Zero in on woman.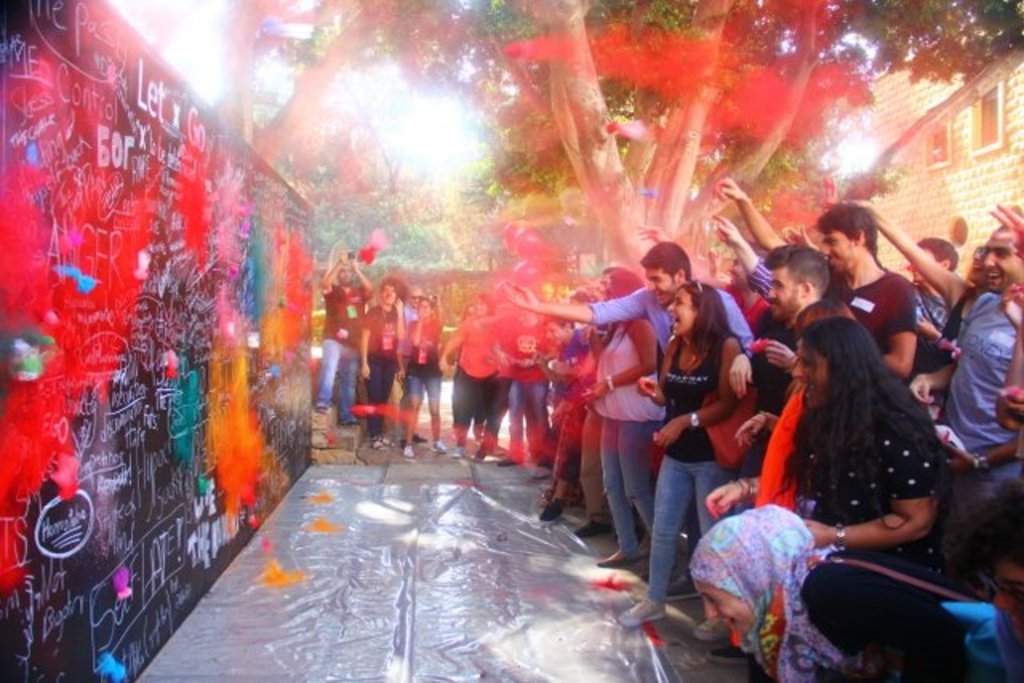
Zeroed in: 646,269,765,608.
